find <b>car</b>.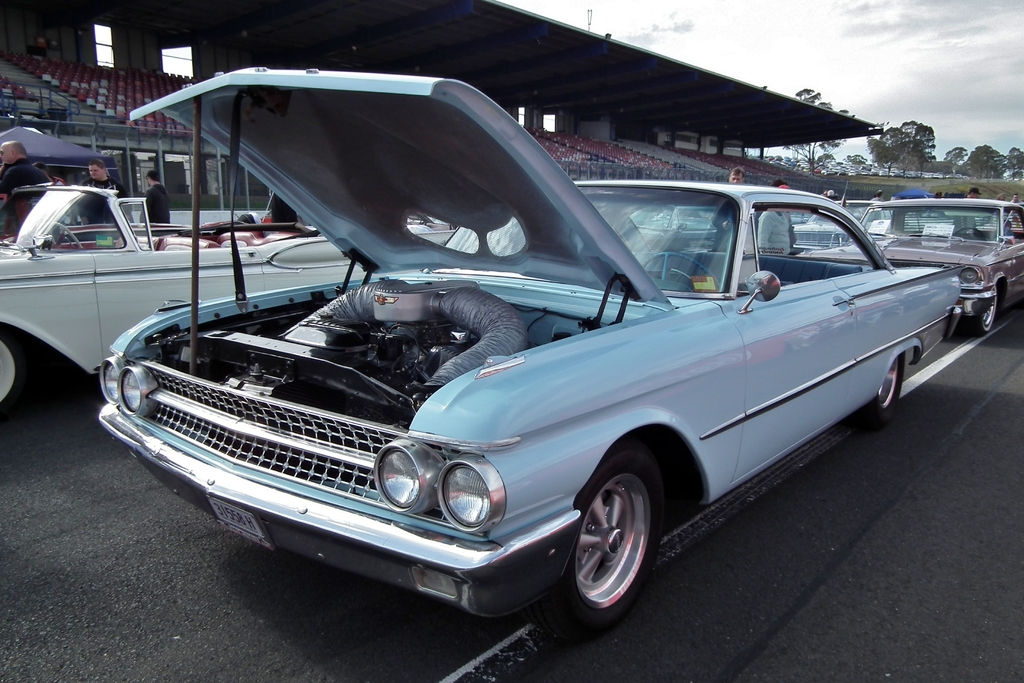
left=795, top=197, right=895, bottom=256.
